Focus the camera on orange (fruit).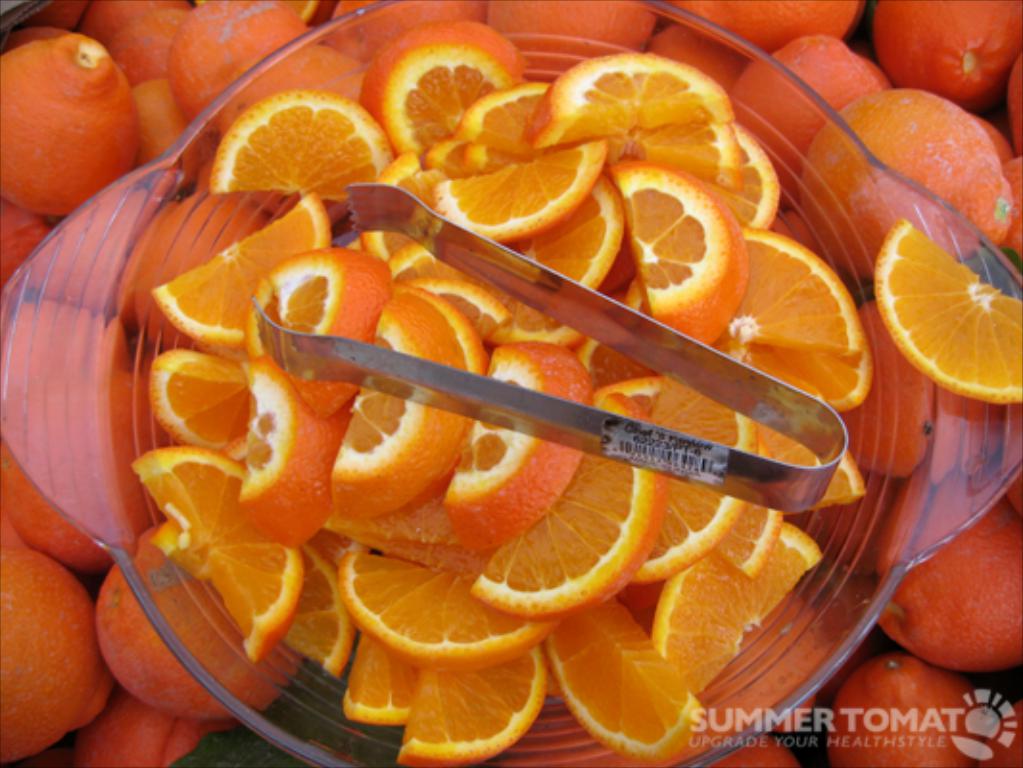
Focus region: left=142, top=445, right=296, bottom=651.
